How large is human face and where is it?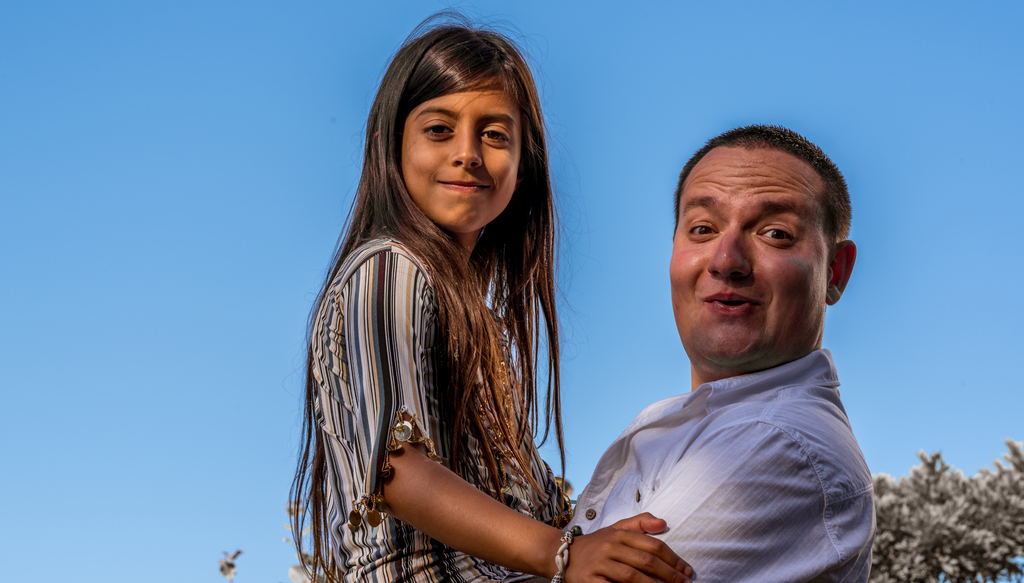
Bounding box: region(399, 70, 523, 234).
